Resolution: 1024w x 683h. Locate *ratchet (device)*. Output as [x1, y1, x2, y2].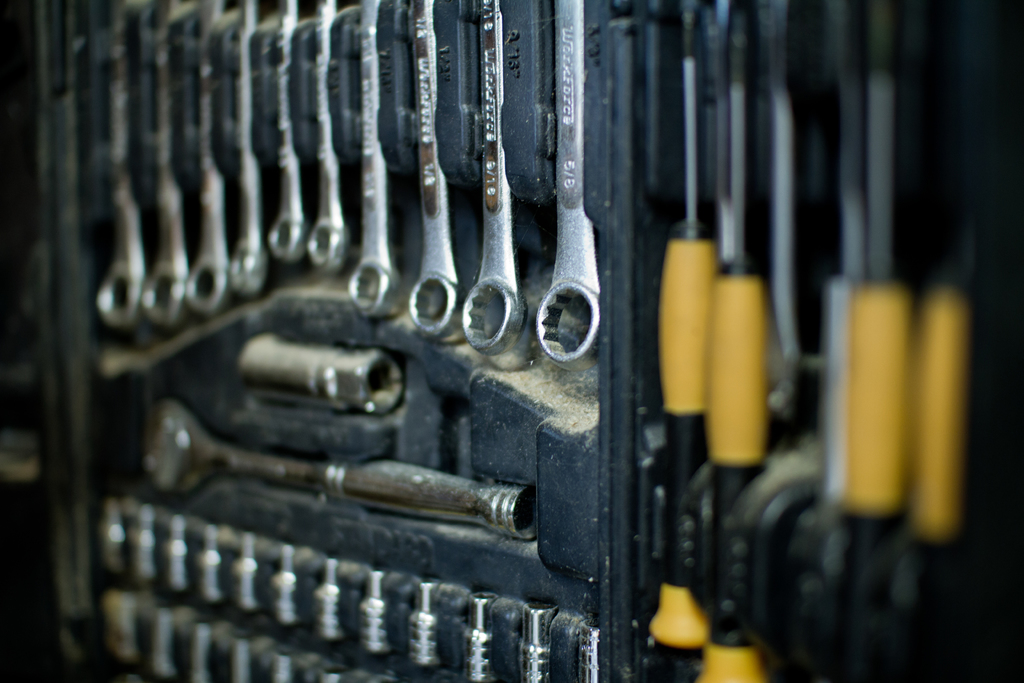
[90, 0, 142, 344].
